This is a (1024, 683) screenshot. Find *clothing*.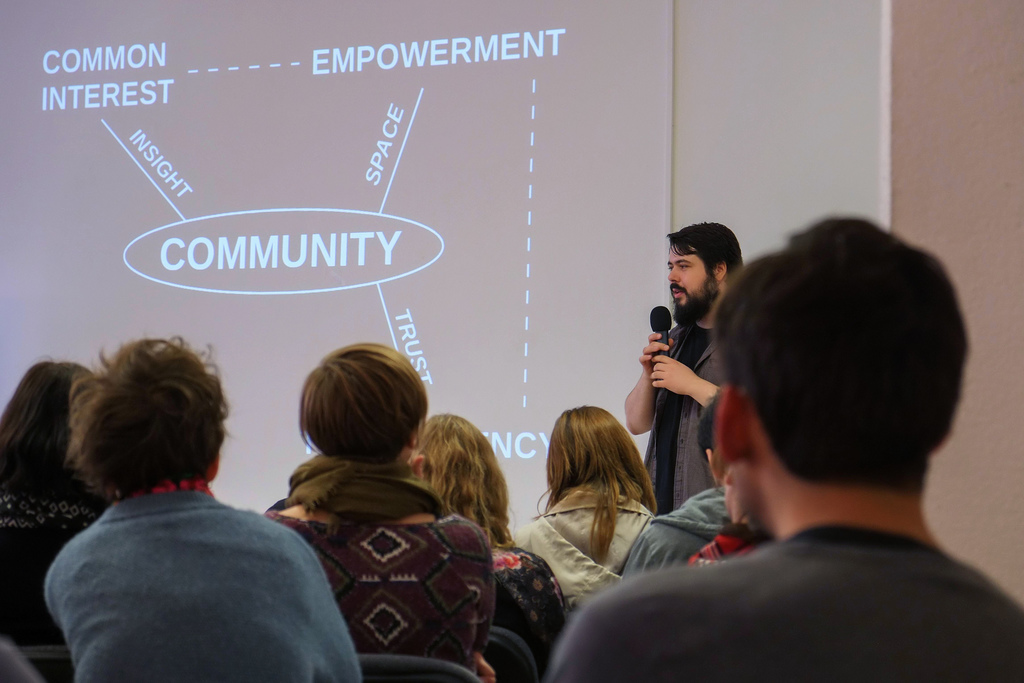
Bounding box: (643,315,727,520).
